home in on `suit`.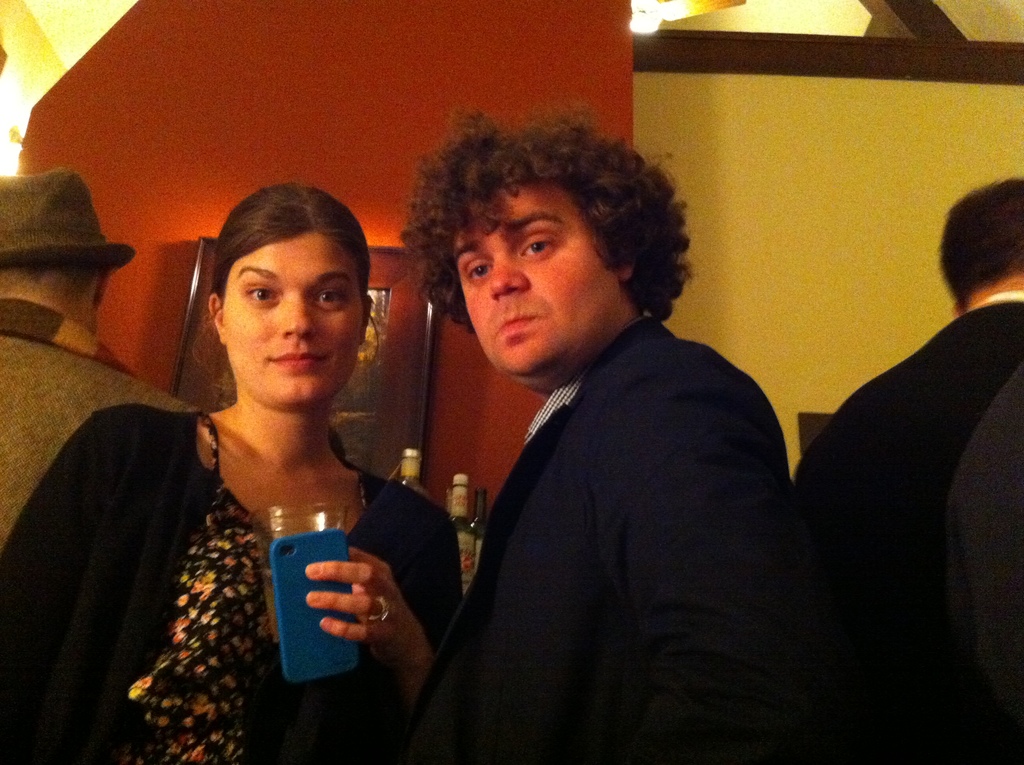
Homed in at BBox(785, 195, 1023, 730).
